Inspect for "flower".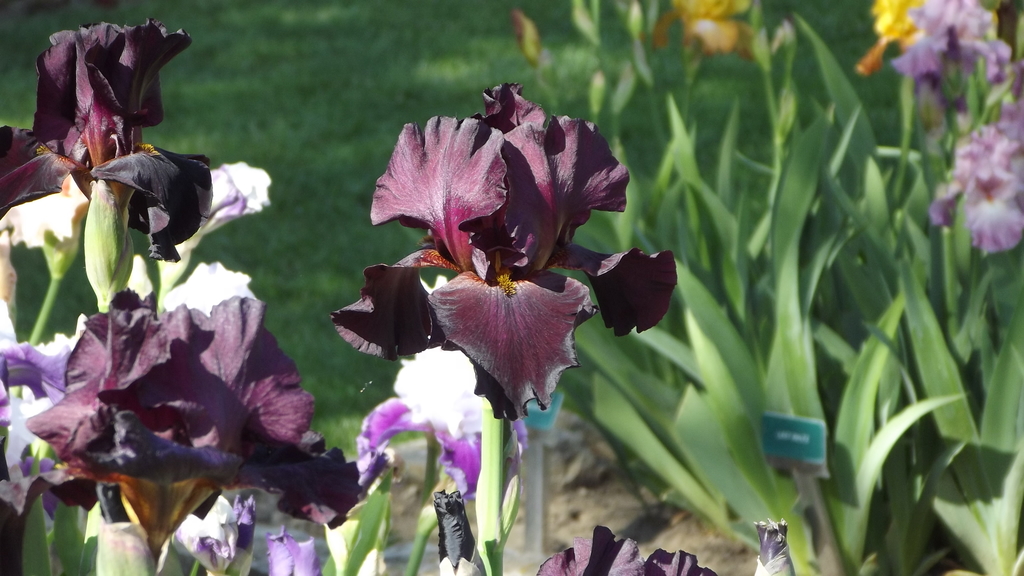
Inspection: bbox=(931, 102, 1023, 264).
